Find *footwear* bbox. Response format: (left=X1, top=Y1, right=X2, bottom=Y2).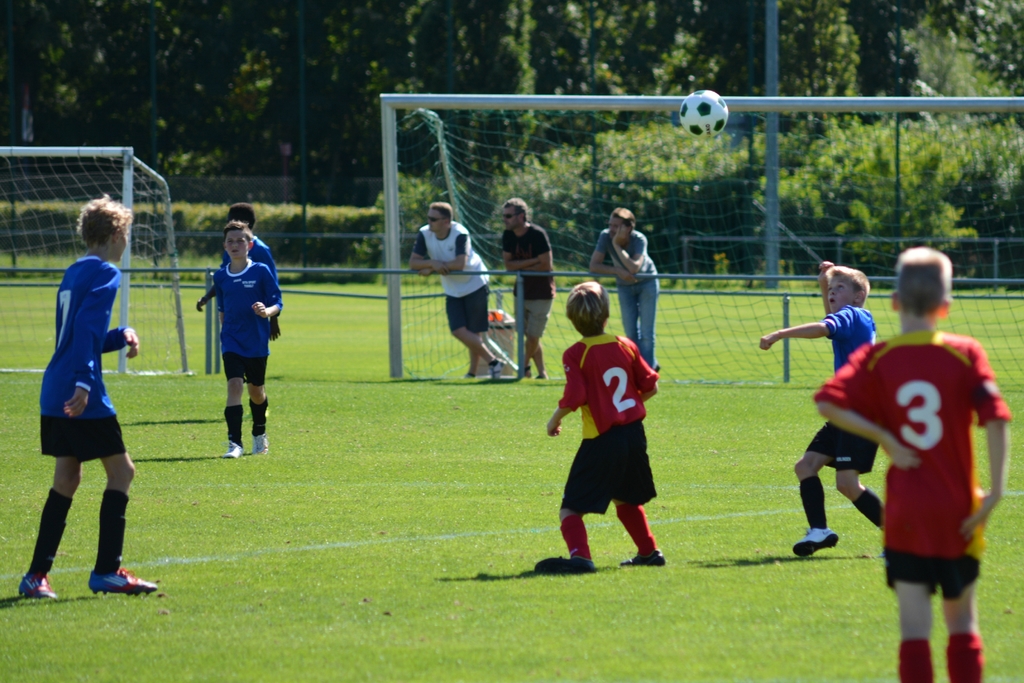
(left=486, top=357, right=507, bottom=383).
